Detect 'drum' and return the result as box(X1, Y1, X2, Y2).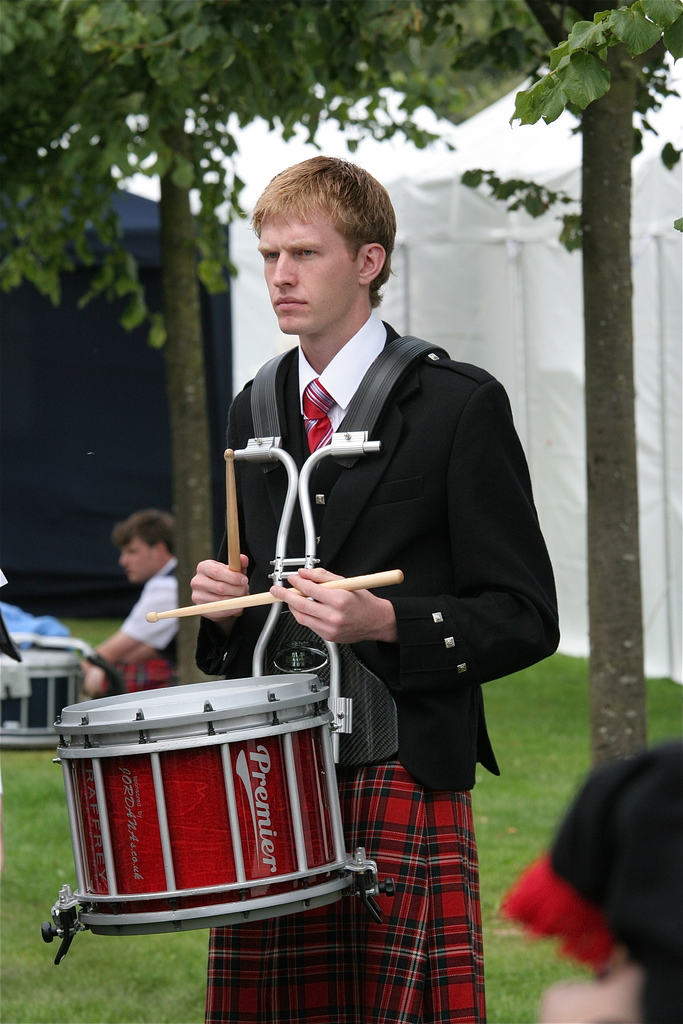
box(1, 678, 425, 975).
